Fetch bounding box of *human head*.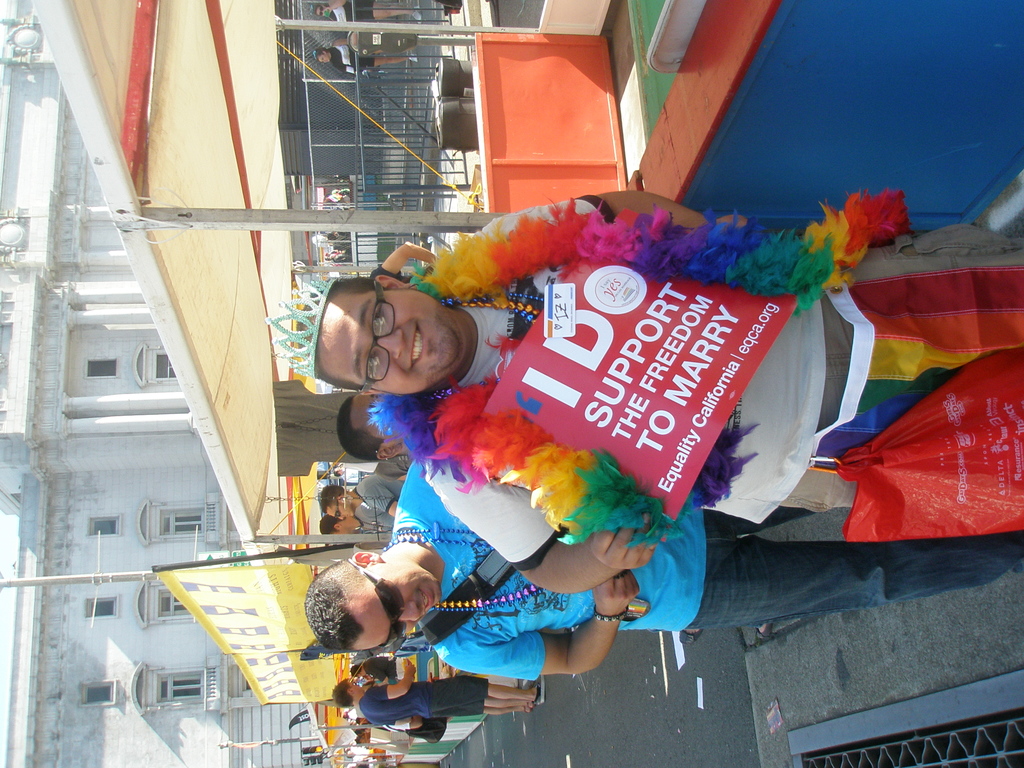
Bbox: detection(298, 572, 406, 663).
